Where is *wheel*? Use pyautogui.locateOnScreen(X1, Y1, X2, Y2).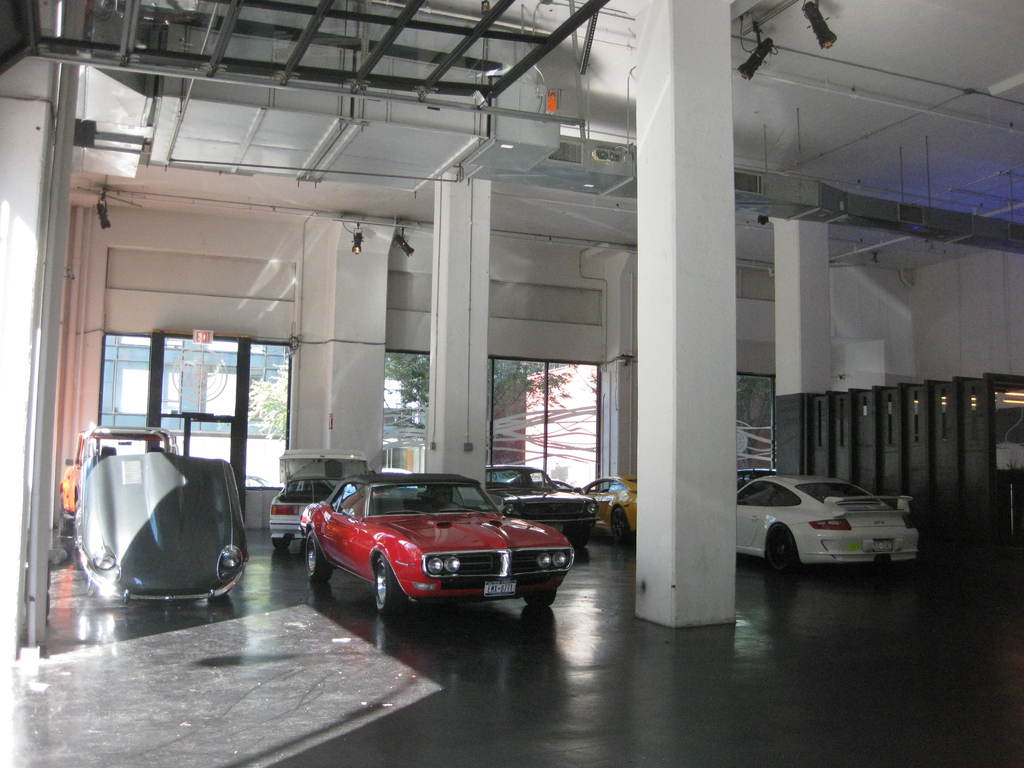
pyautogui.locateOnScreen(273, 540, 291, 547).
